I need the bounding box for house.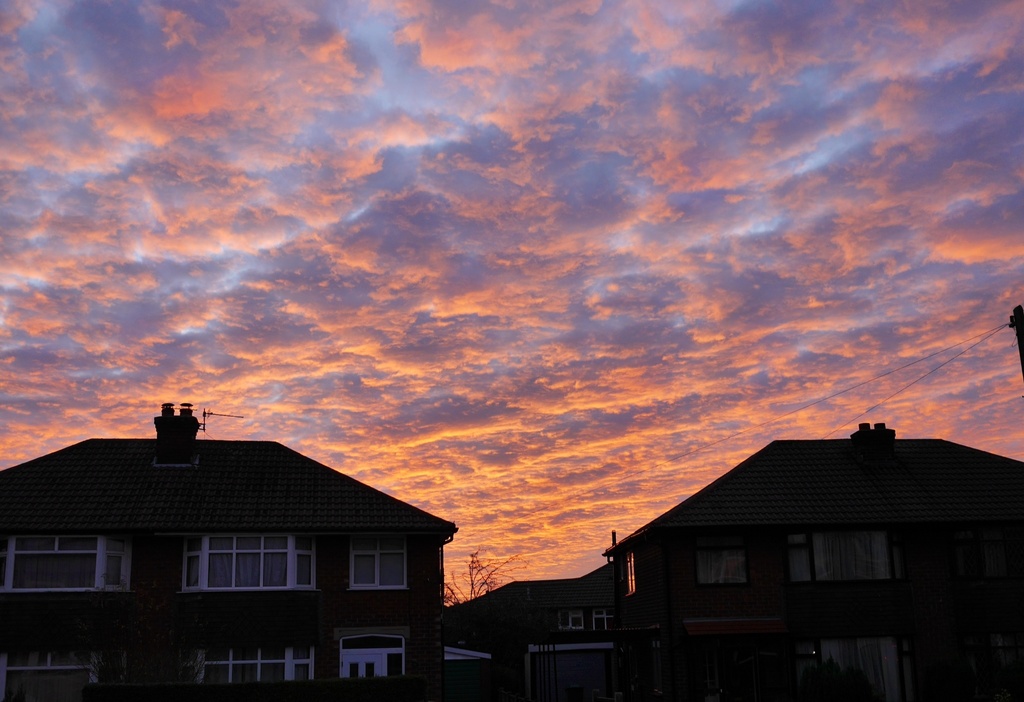
Here it is: 446 579 611 701.
